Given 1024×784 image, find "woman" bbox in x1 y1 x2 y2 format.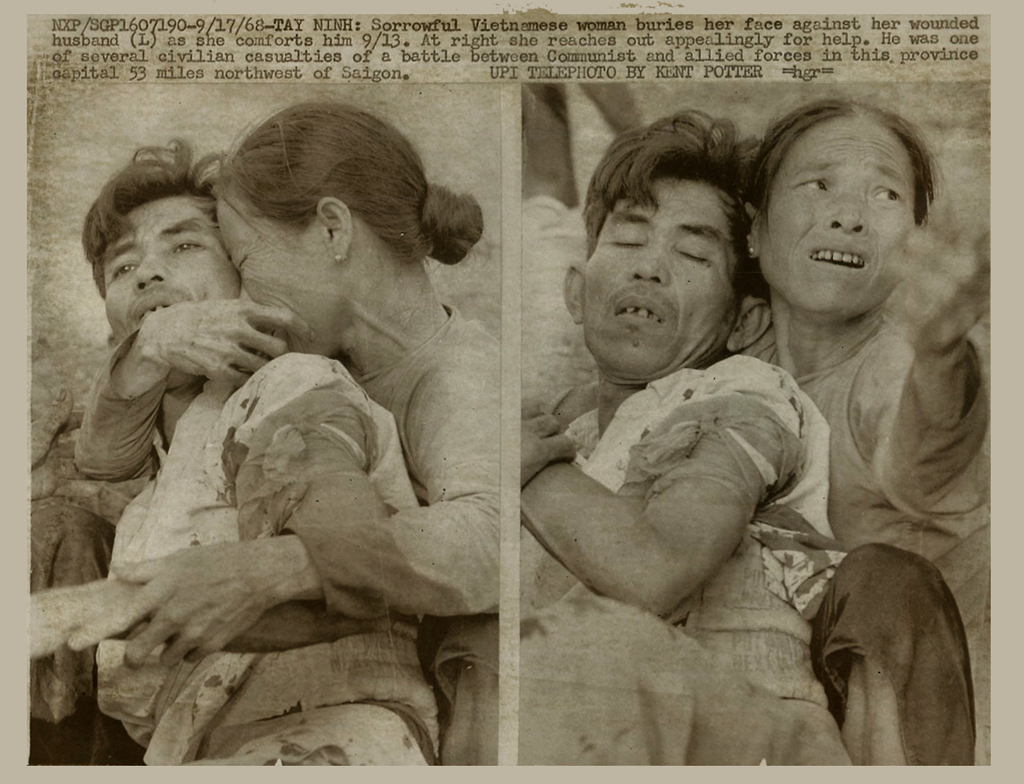
68 103 506 778.
